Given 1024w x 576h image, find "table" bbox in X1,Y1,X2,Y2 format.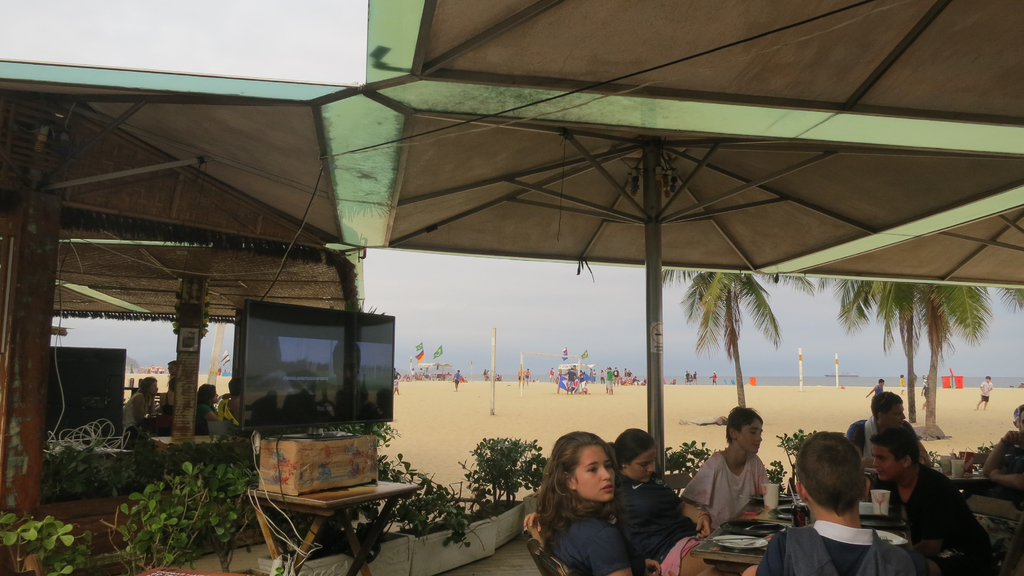
230,444,431,560.
